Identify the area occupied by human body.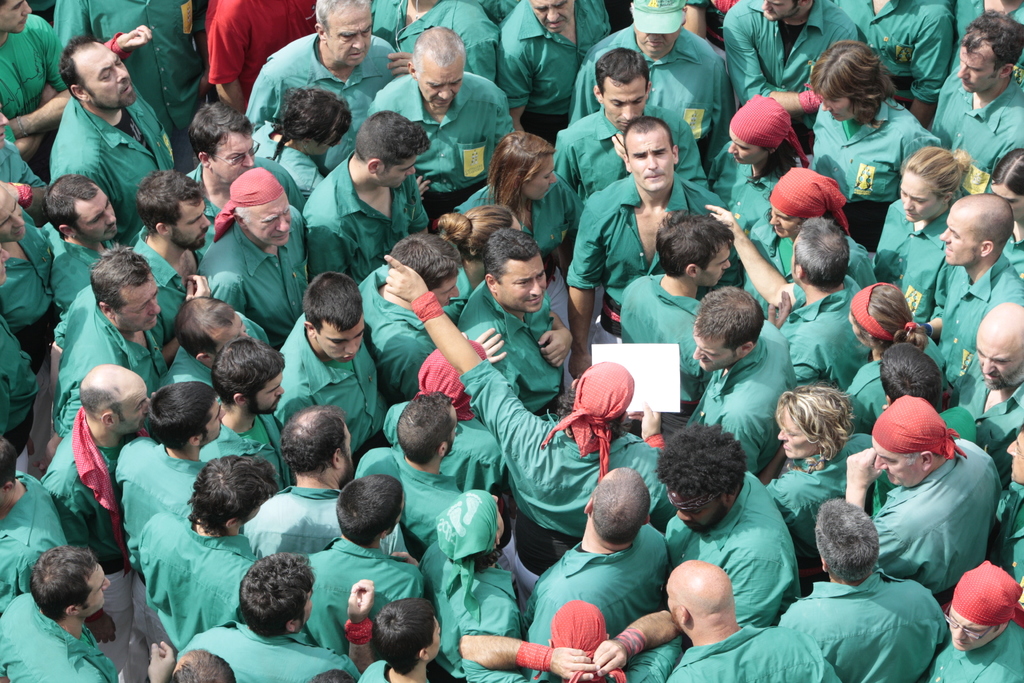
Area: Rect(707, 96, 813, 231).
